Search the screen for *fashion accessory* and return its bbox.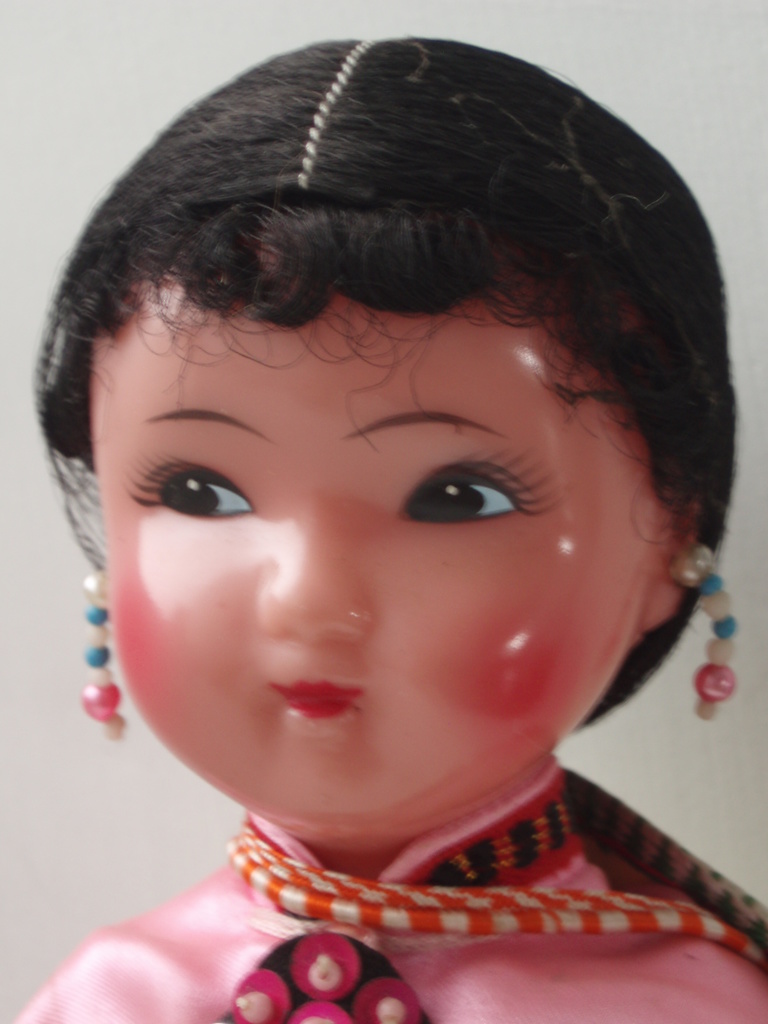
Found: (220,774,767,965).
